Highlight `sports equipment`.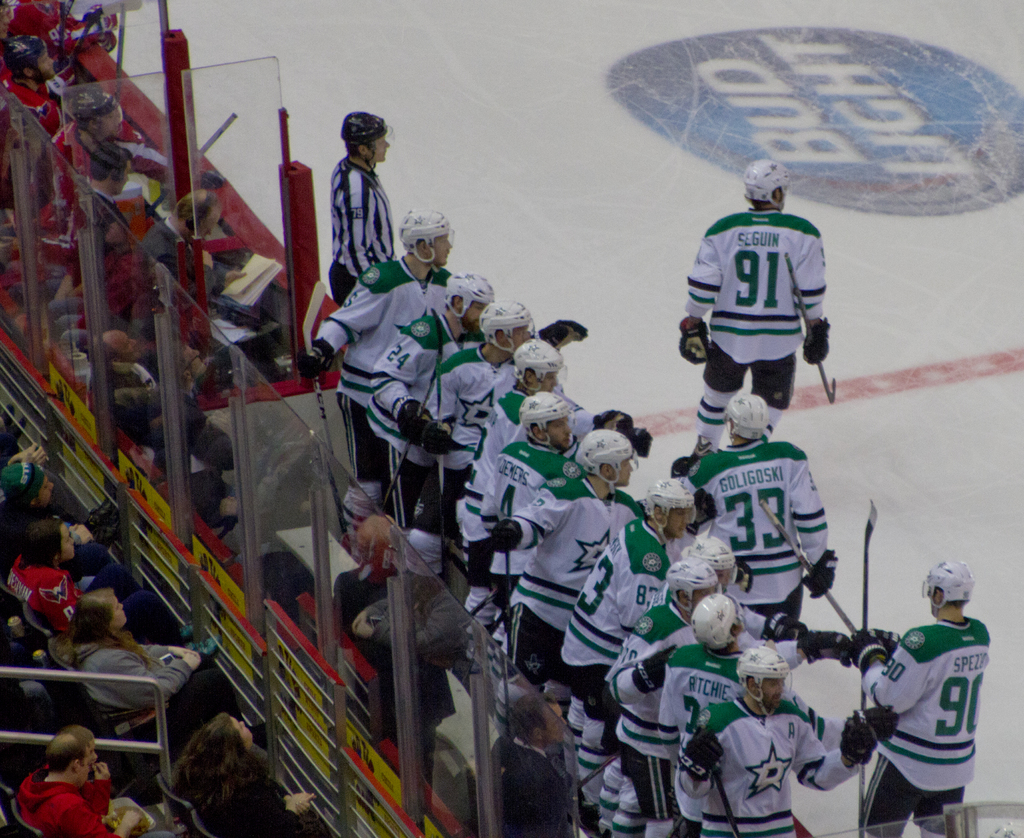
Highlighted region: 760:501:854:631.
